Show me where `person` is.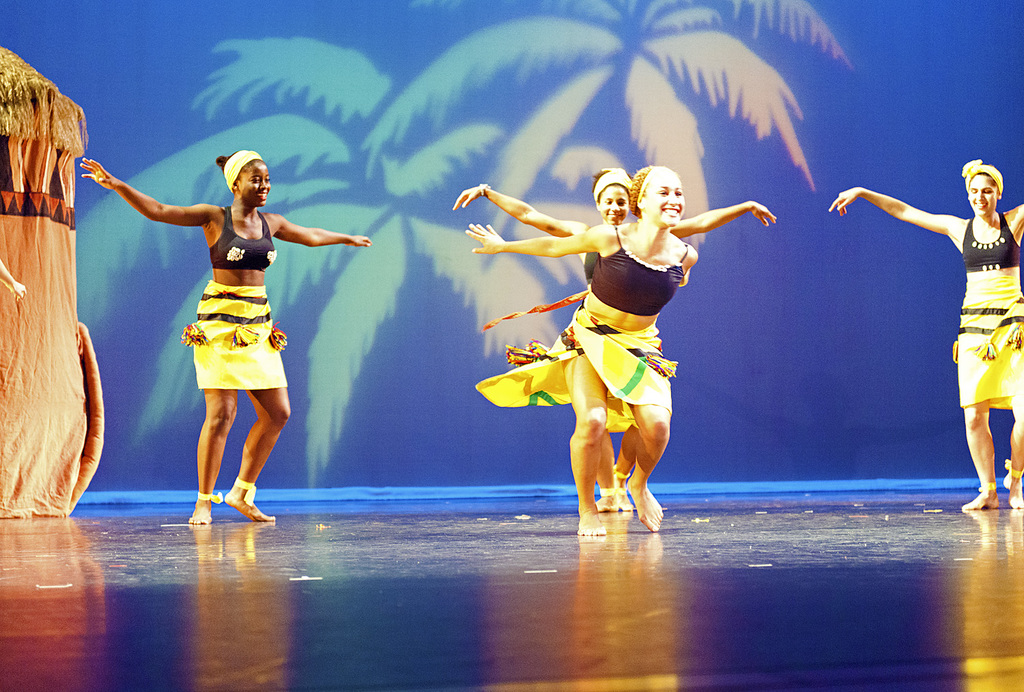
`person` is at left=79, top=152, right=369, bottom=519.
